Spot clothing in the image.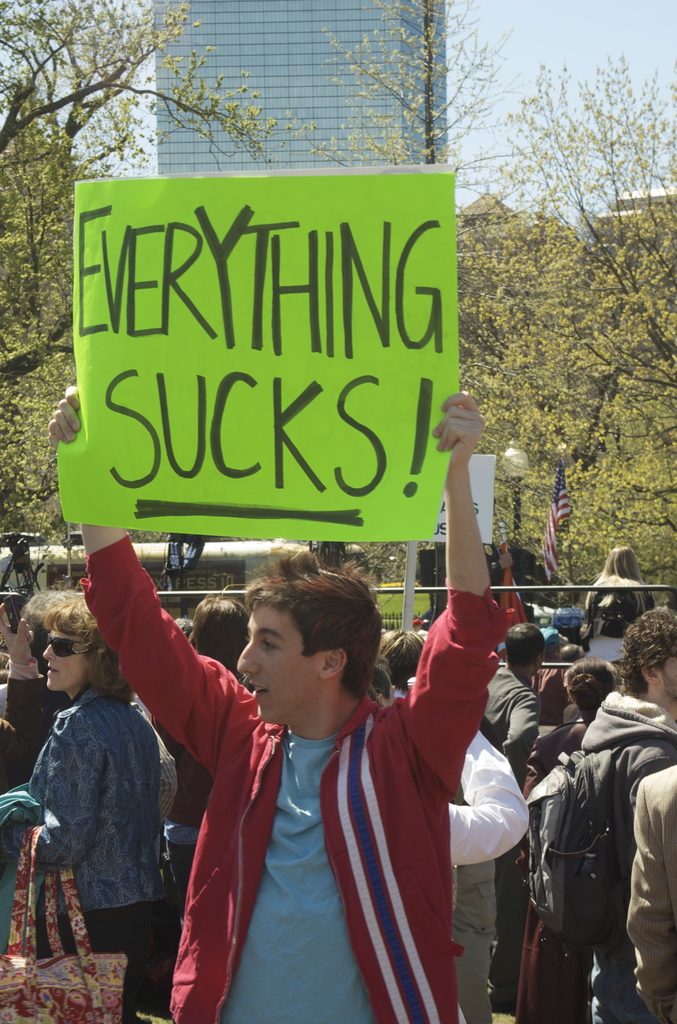
clothing found at crop(578, 691, 676, 1023).
